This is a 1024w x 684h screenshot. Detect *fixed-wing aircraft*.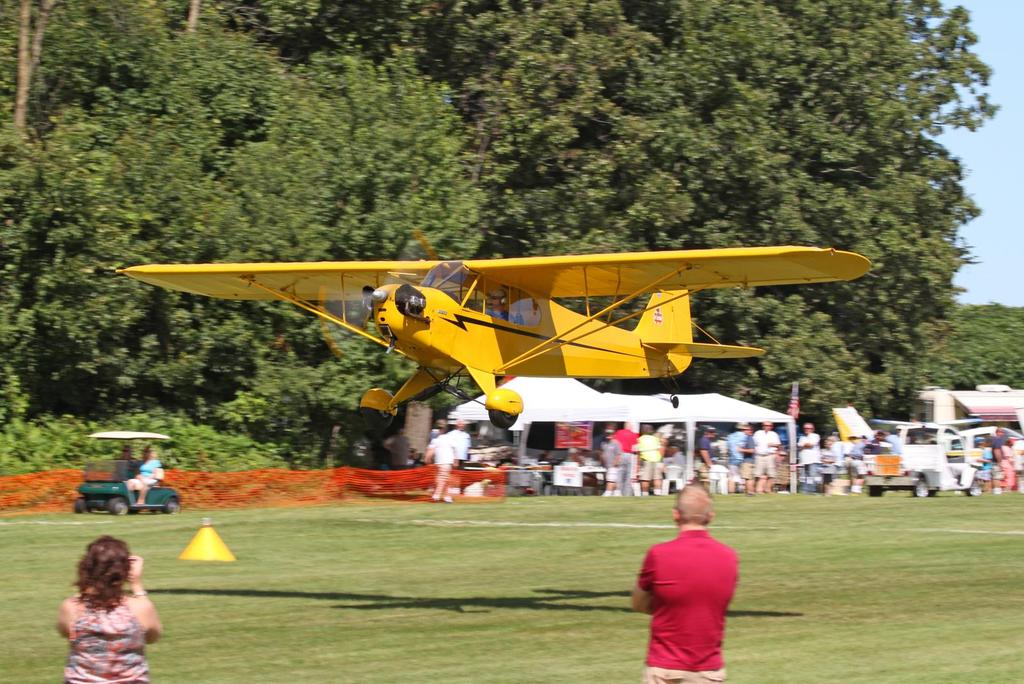
bbox=[113, 228, 872, 427].
